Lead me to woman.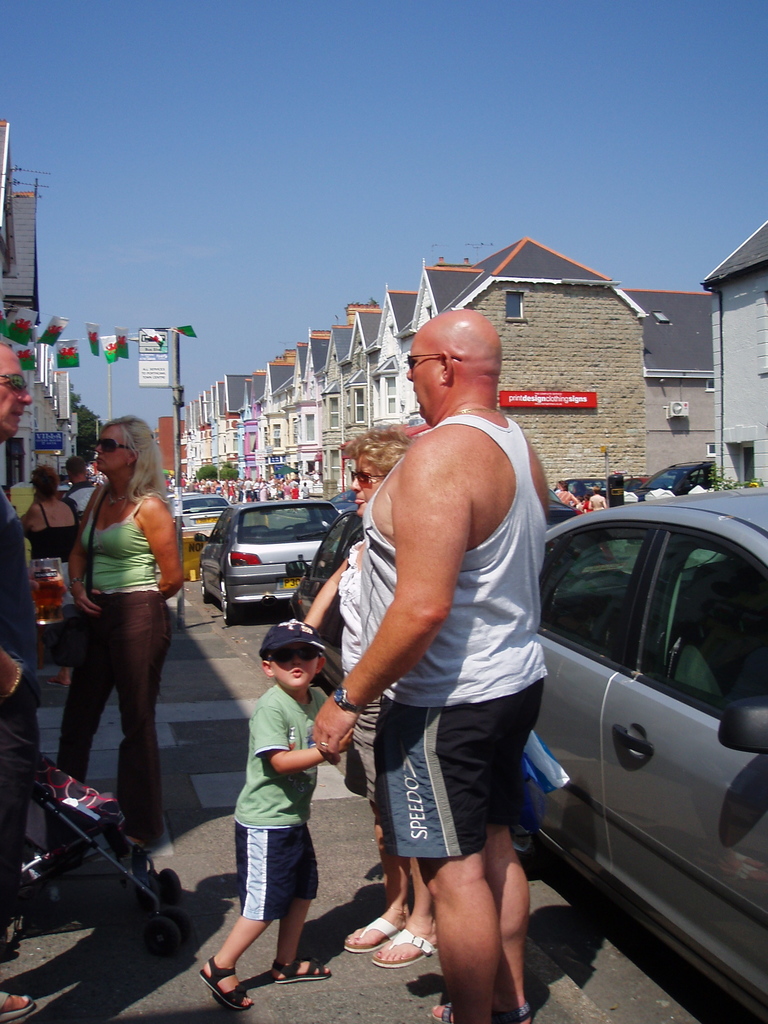
Lead to [49, 407, 183, 858].
